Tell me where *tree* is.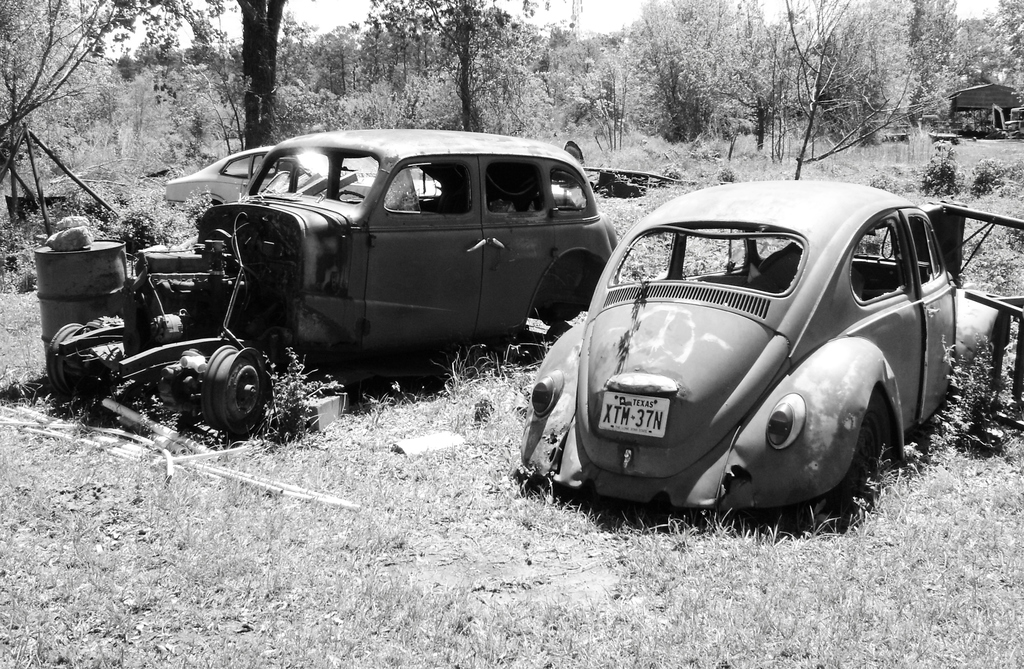
*tree* is at [x1=132, y1=39, x2=157, y2=74].
